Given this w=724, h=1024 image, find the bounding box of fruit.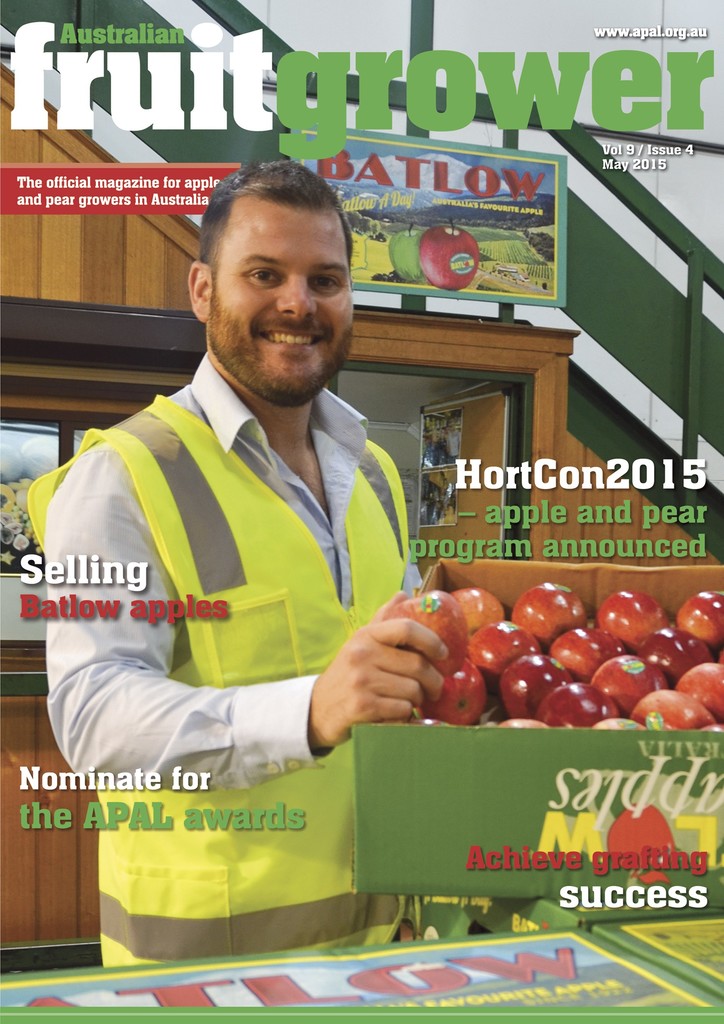
(392, 228, 428, 283).
